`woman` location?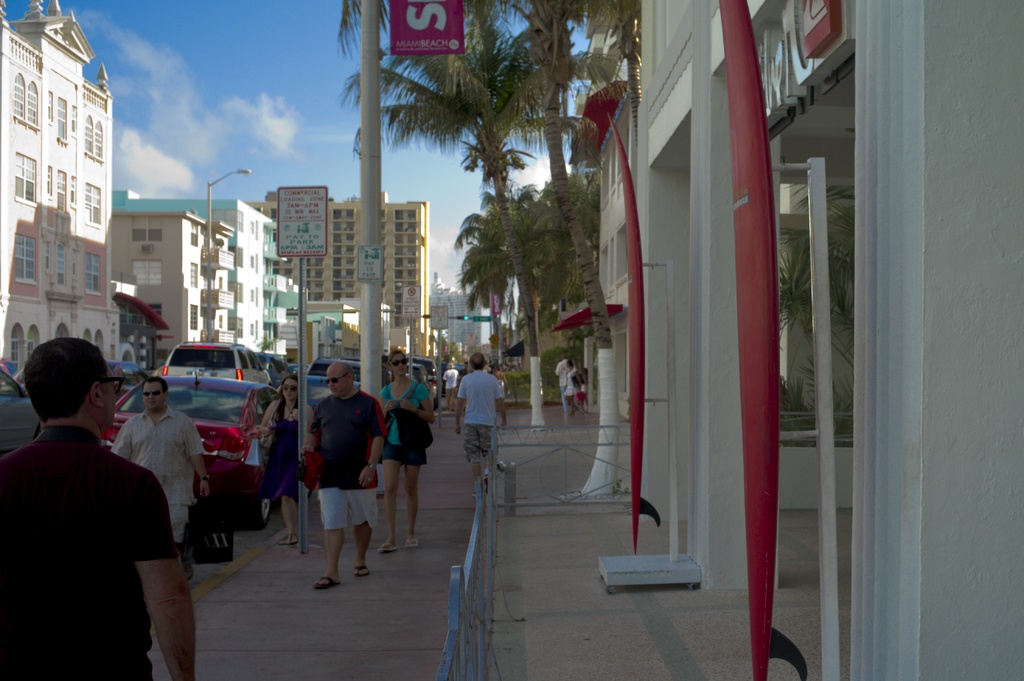
select_region(261, 374, 307, 552)
